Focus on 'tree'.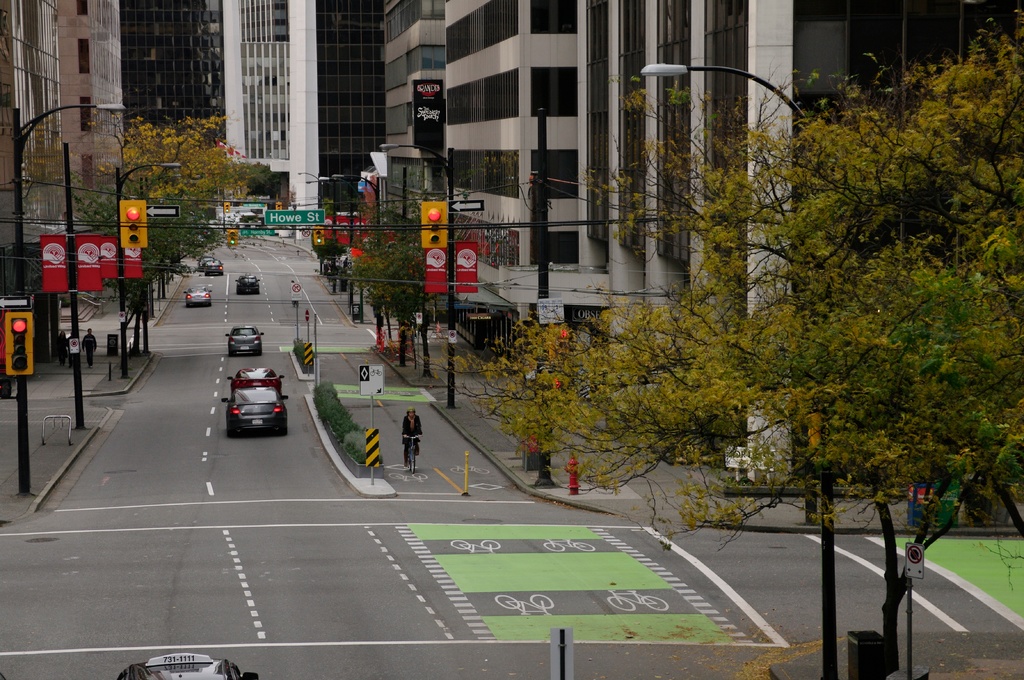
Focused at {"x1": 348, "y1": 219, "x2": 432, "y2": 361}.
